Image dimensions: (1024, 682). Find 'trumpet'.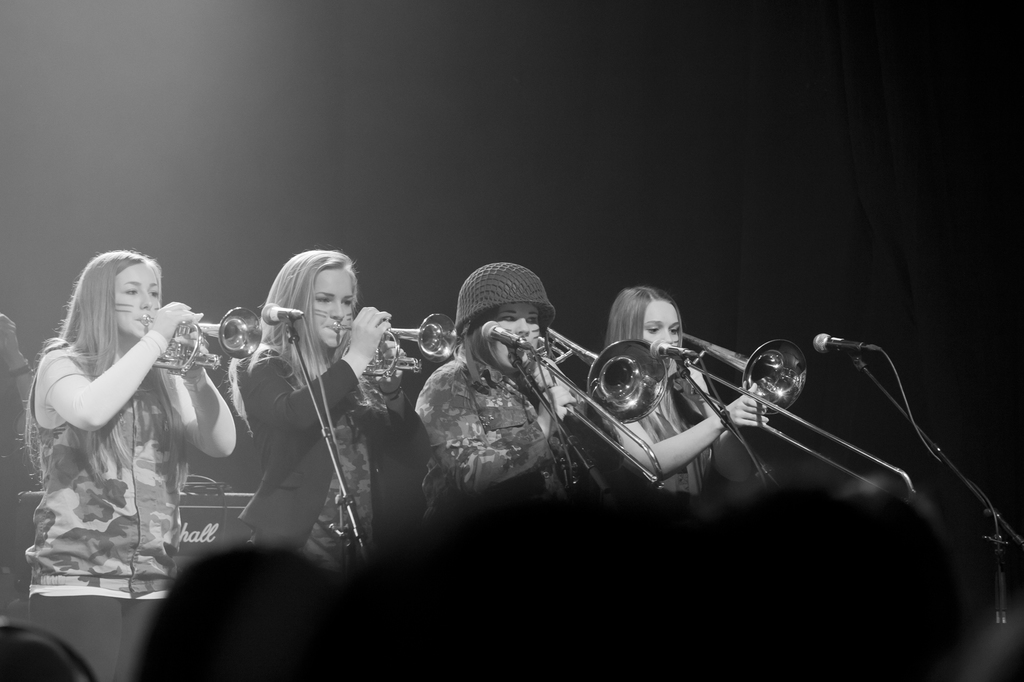
(673,336,918,507).
